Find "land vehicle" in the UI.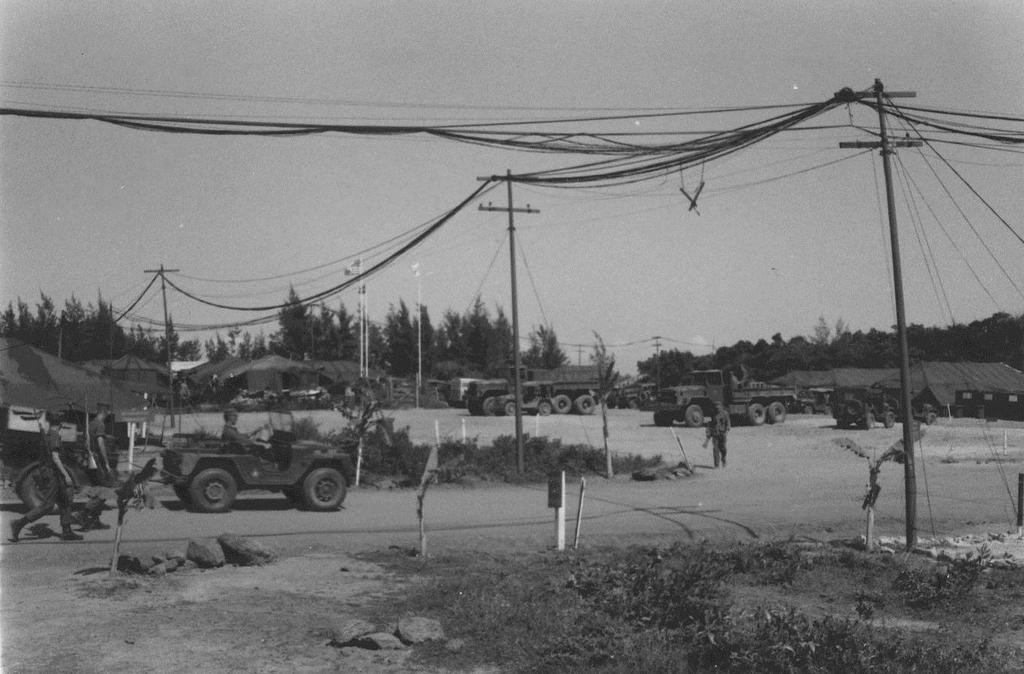
UI element at locate(827, 379, 909, 431).
